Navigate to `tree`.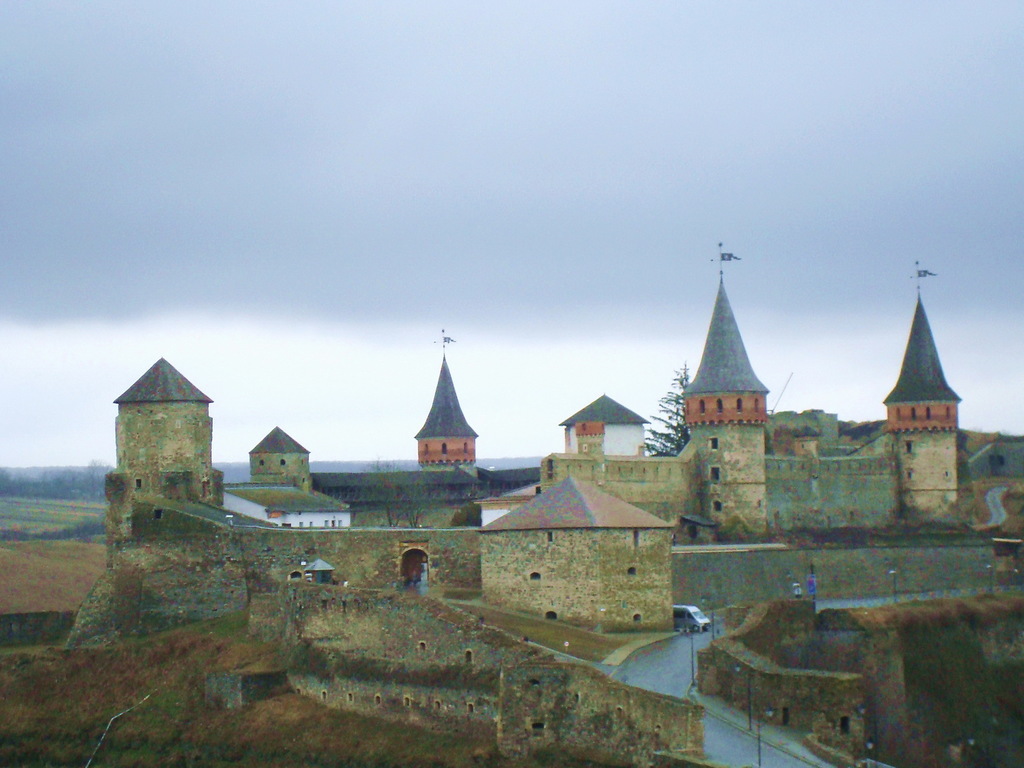
Navigation target: detection(643, 359, 696, 453).
